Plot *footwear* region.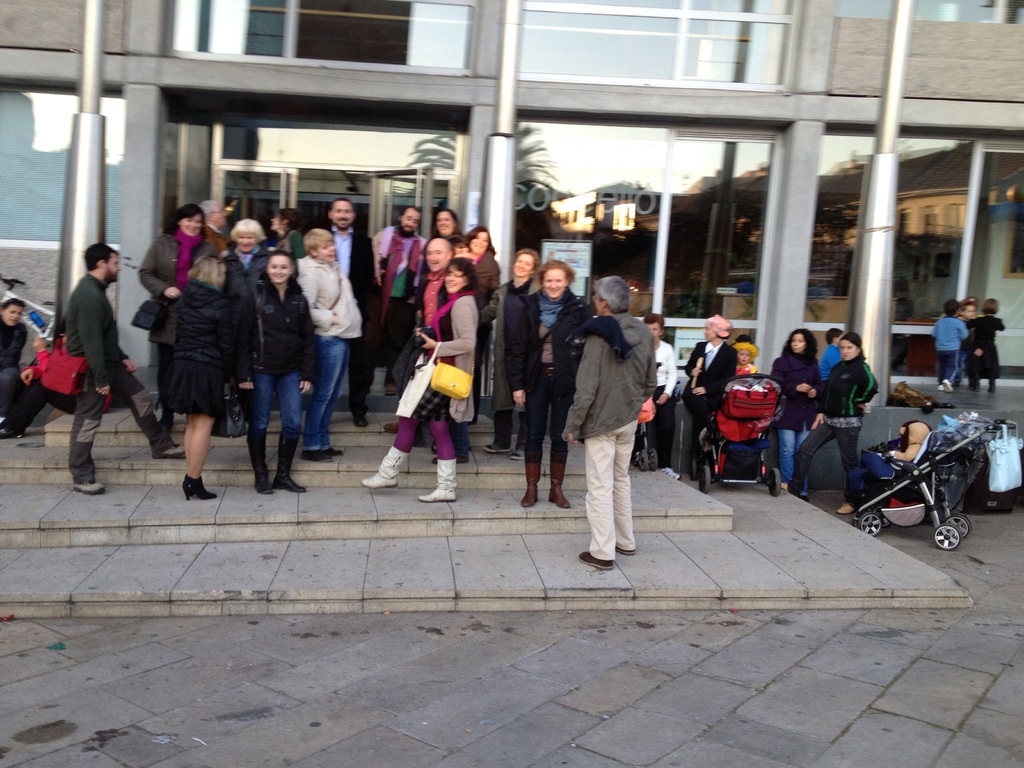
Plotted at {"left": 272, "top": 430, "right": 307, "bottom": 490}.
